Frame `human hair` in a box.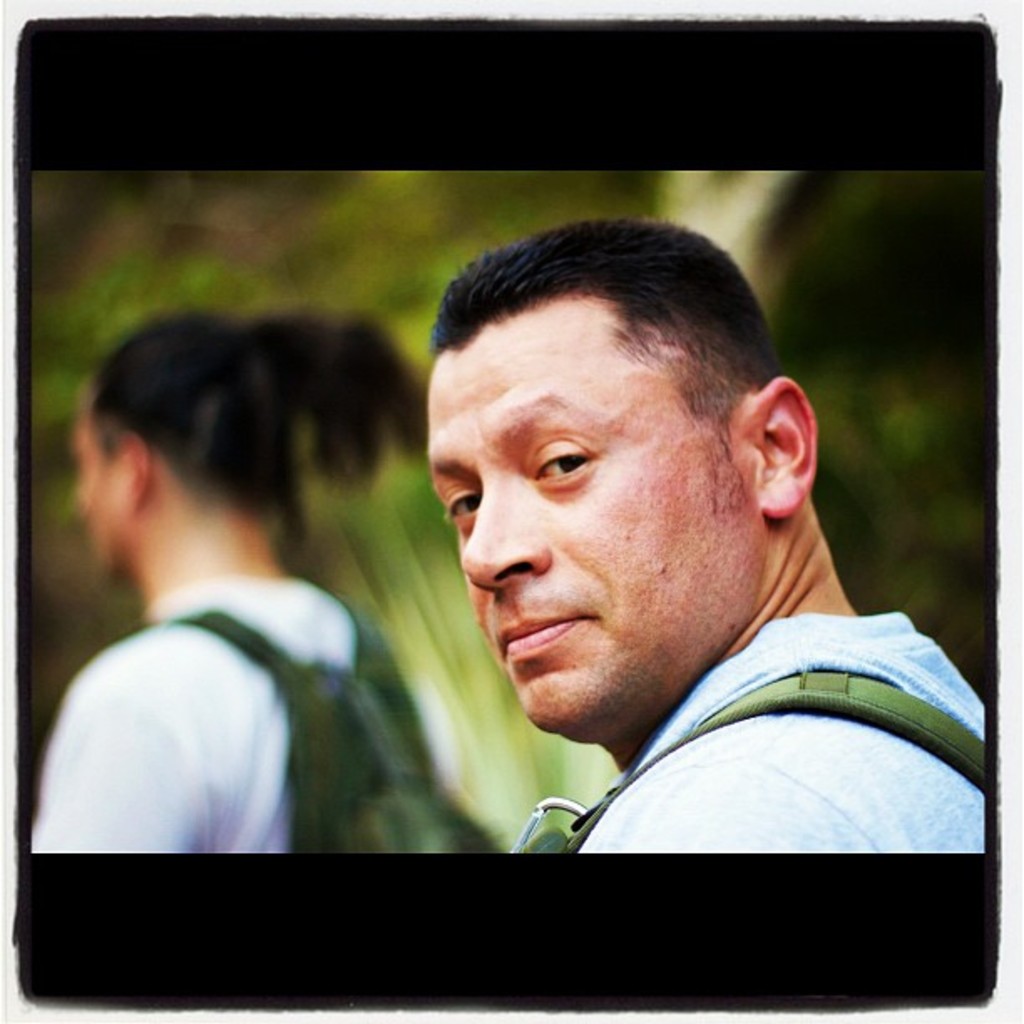
left=102, top=306, right=286, bottom=519.
